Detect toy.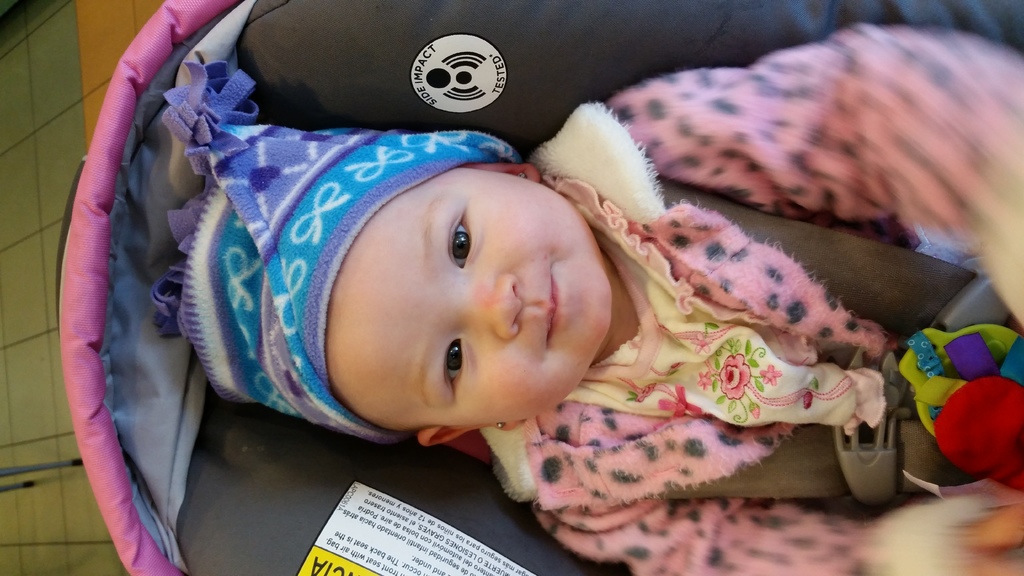
Detected at bbox=[899, 306, 1014, 479].
